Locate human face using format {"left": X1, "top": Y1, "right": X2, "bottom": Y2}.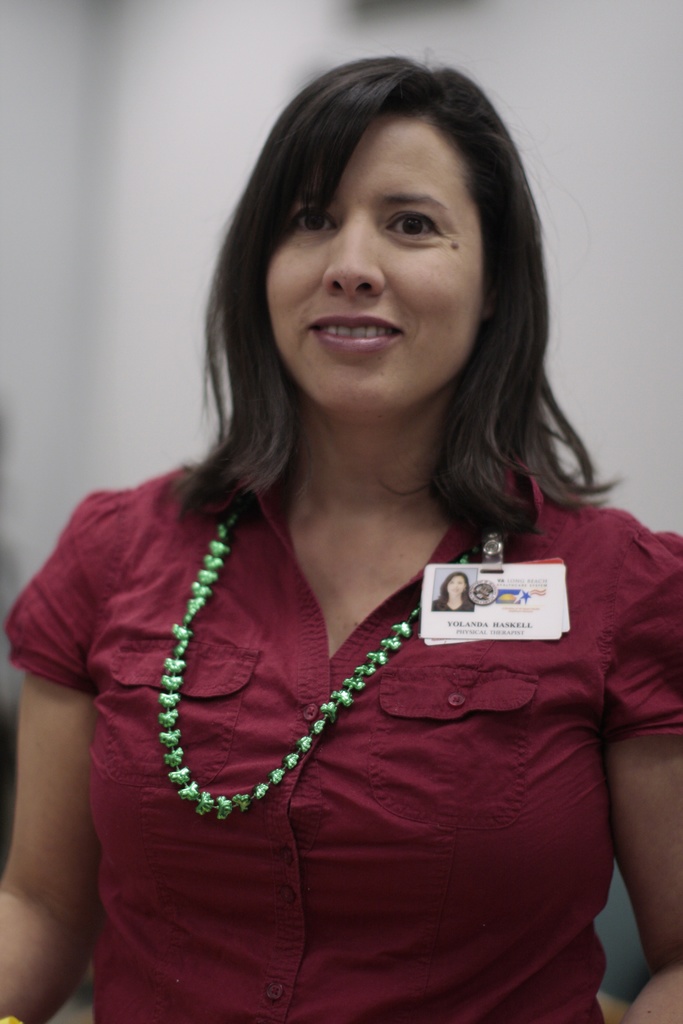
{"left": 263, "top": 120, "right": 488, "bottom": 411}.
